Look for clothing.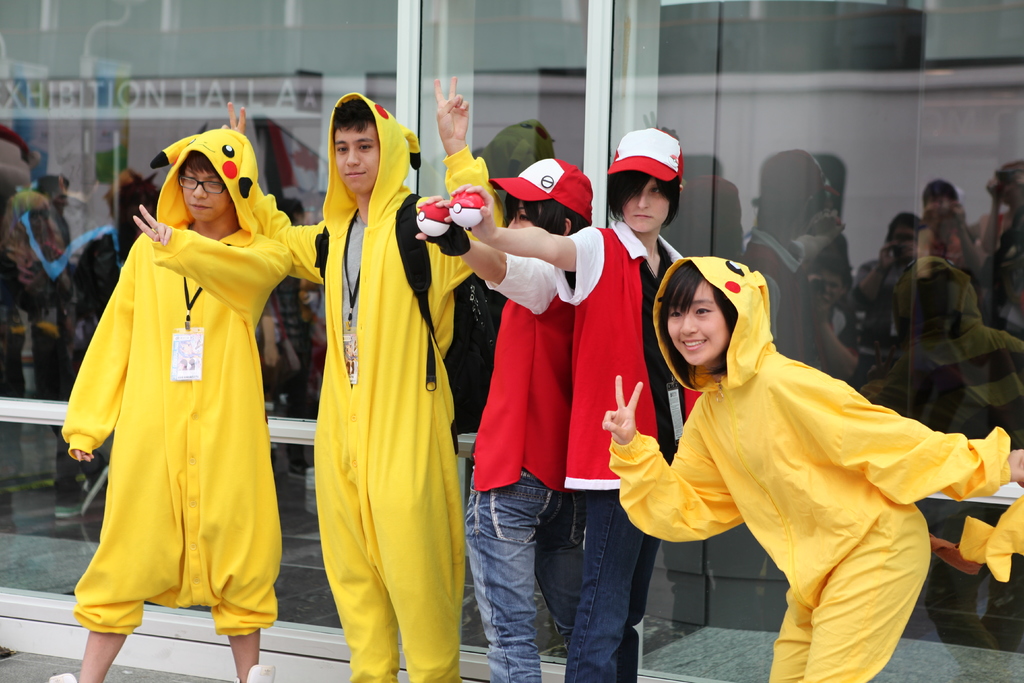
Found: x1=270, y1=80, x2=504, y2=682.
